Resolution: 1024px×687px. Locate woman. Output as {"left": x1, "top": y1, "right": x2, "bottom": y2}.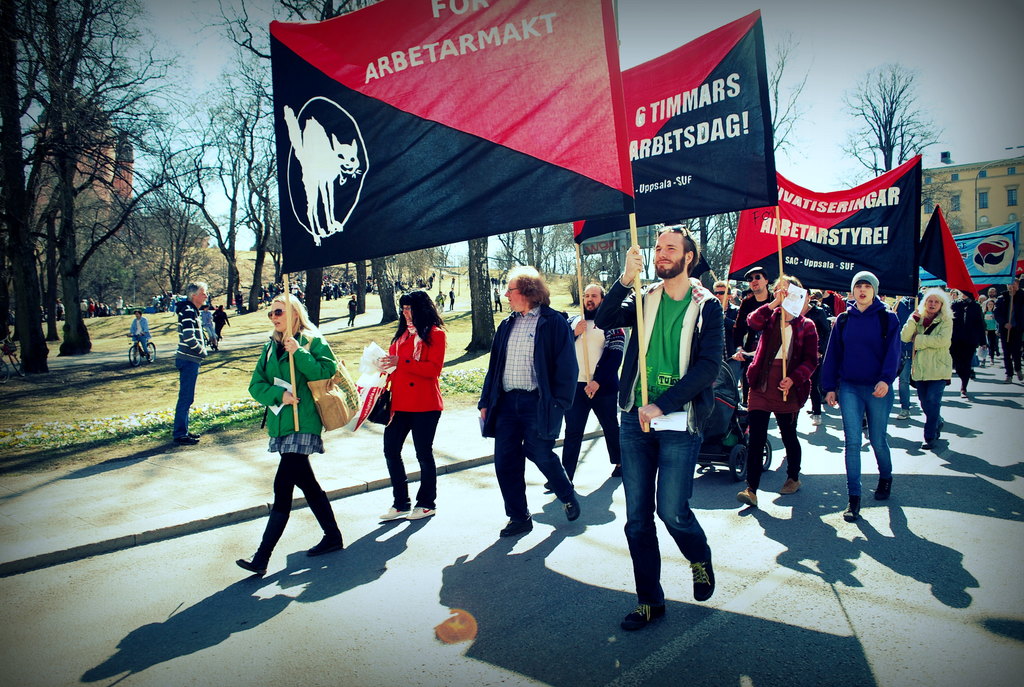
{"left": 902, "top": 291, "right": 959, "bottom": 446}.
